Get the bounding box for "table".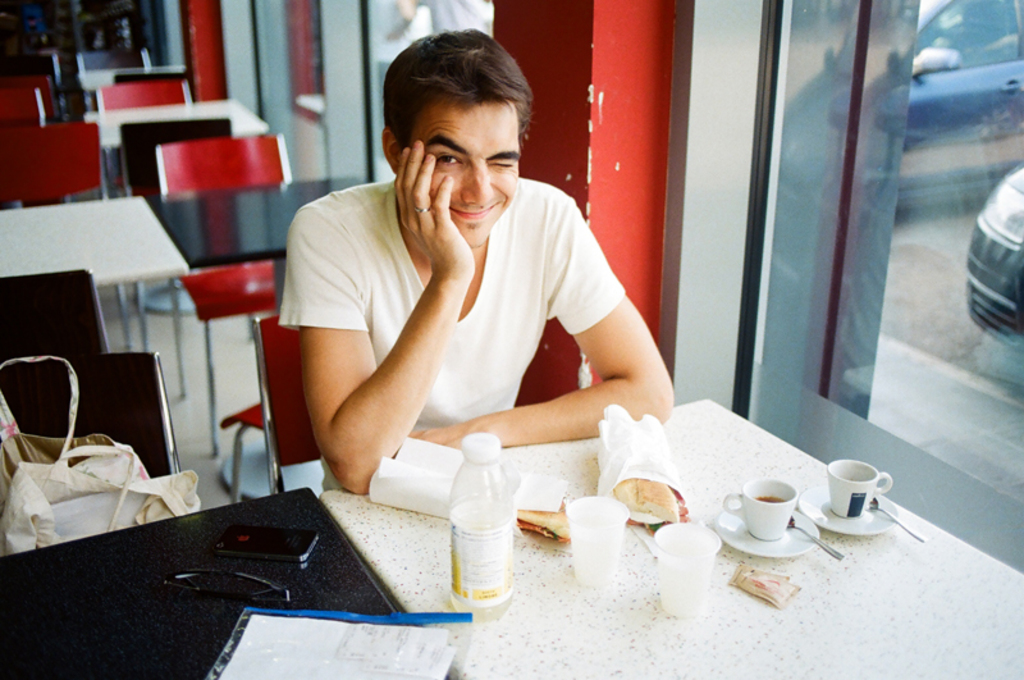
[left=0, top=193, right=182, bottom=352].
